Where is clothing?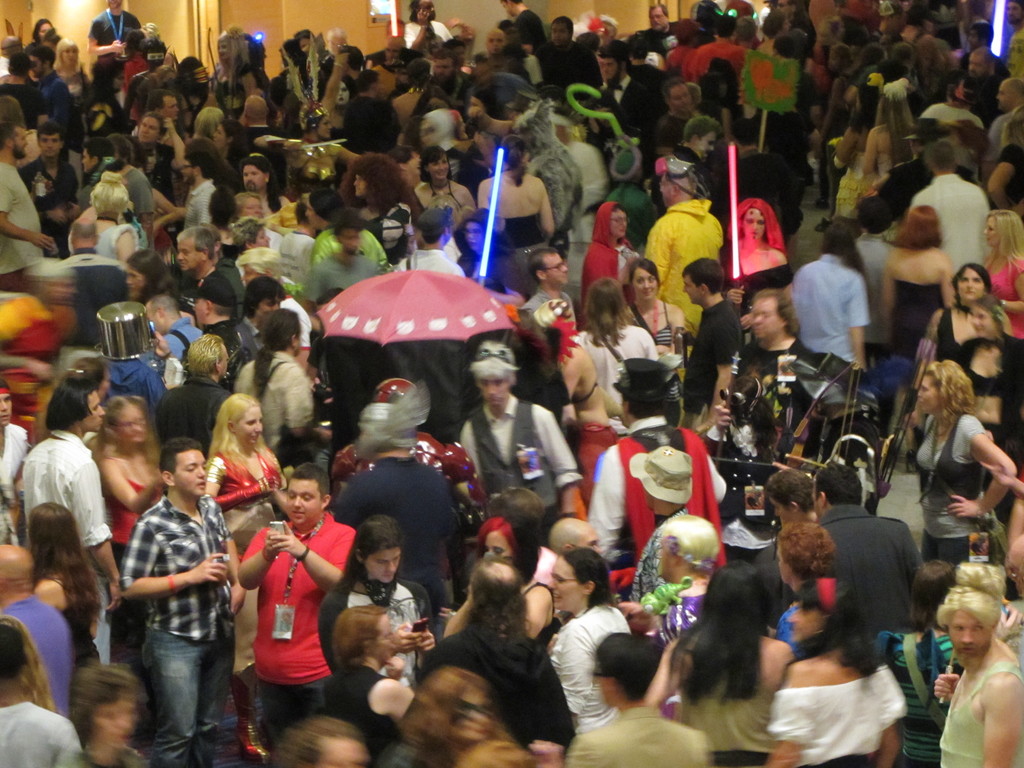
BBox(563, 709, 709, 766).
